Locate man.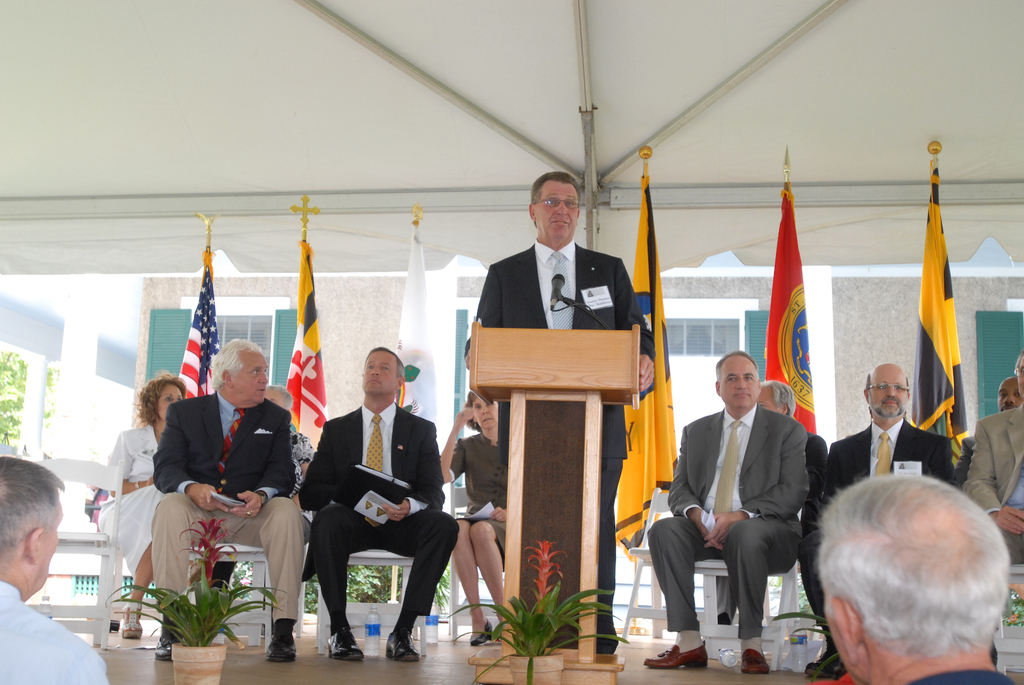
Bounding box: crop(794, 362, 955, 676).
